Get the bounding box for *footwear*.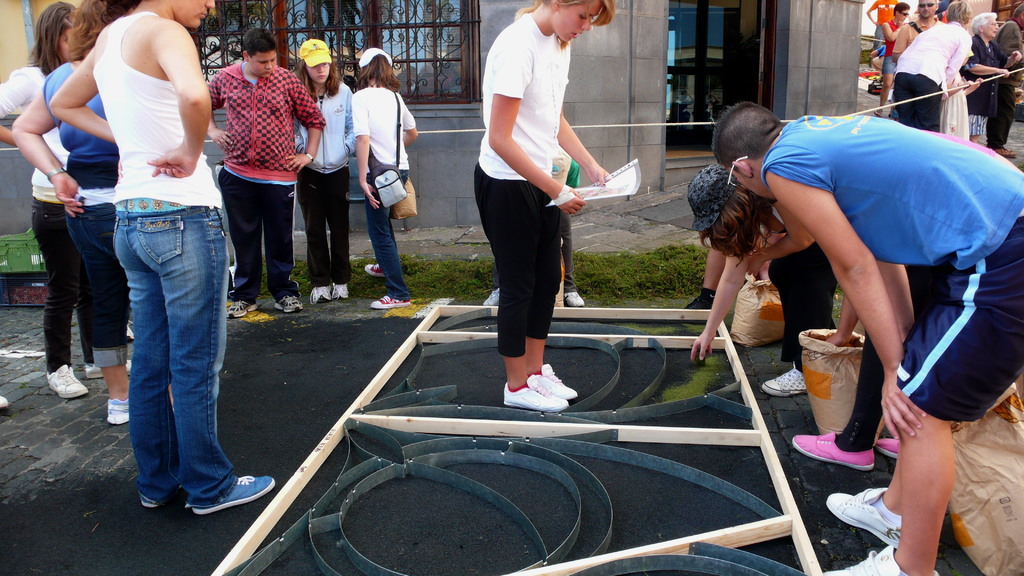
l=762, t=363, r=806, b=397.
